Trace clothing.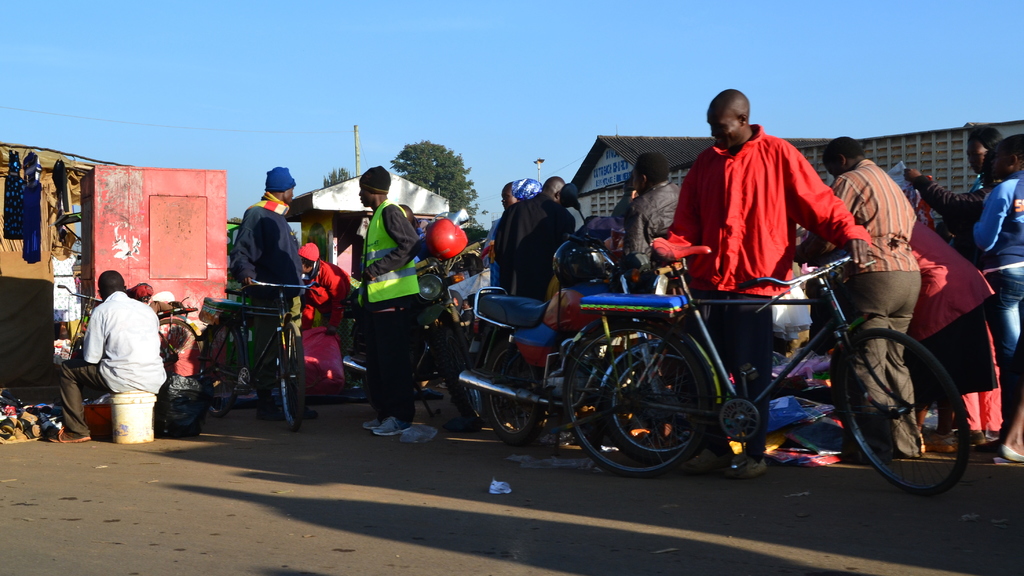
Traced to (x1=66, y1=260, x2=161, y2=431).
